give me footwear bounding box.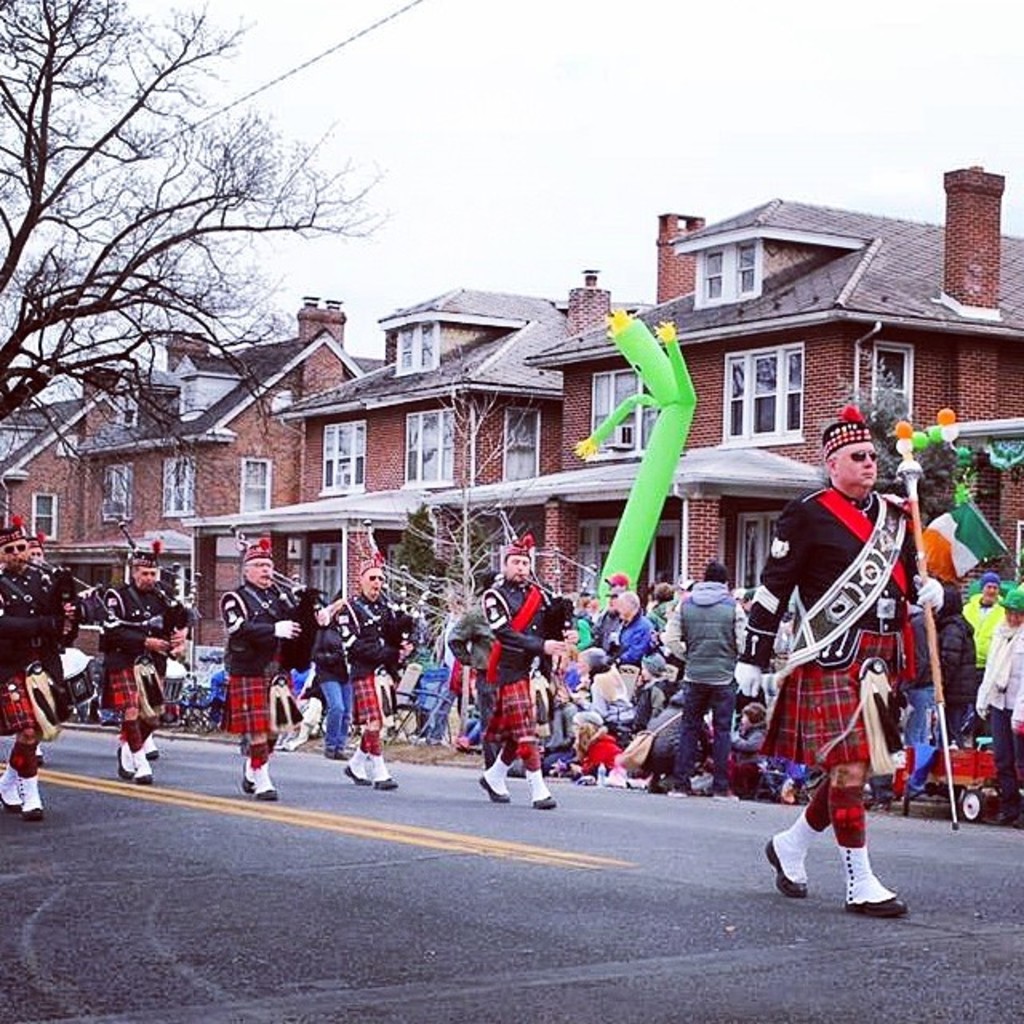
bbox=(717, 786, 741, 798).
